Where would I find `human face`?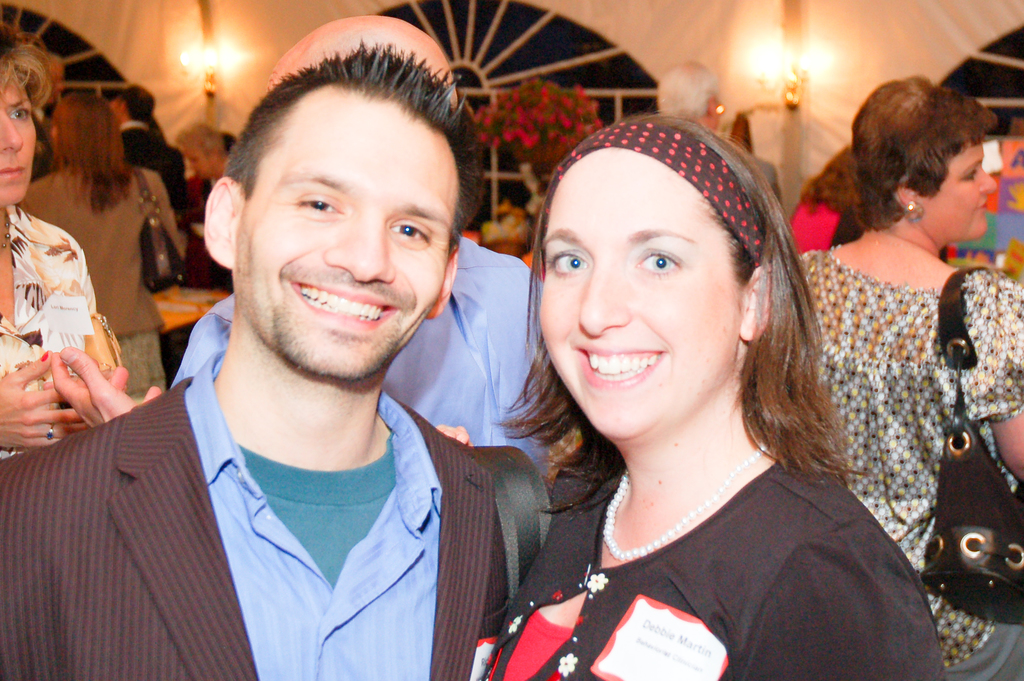
At BBox(2, 77, 37, 206).
